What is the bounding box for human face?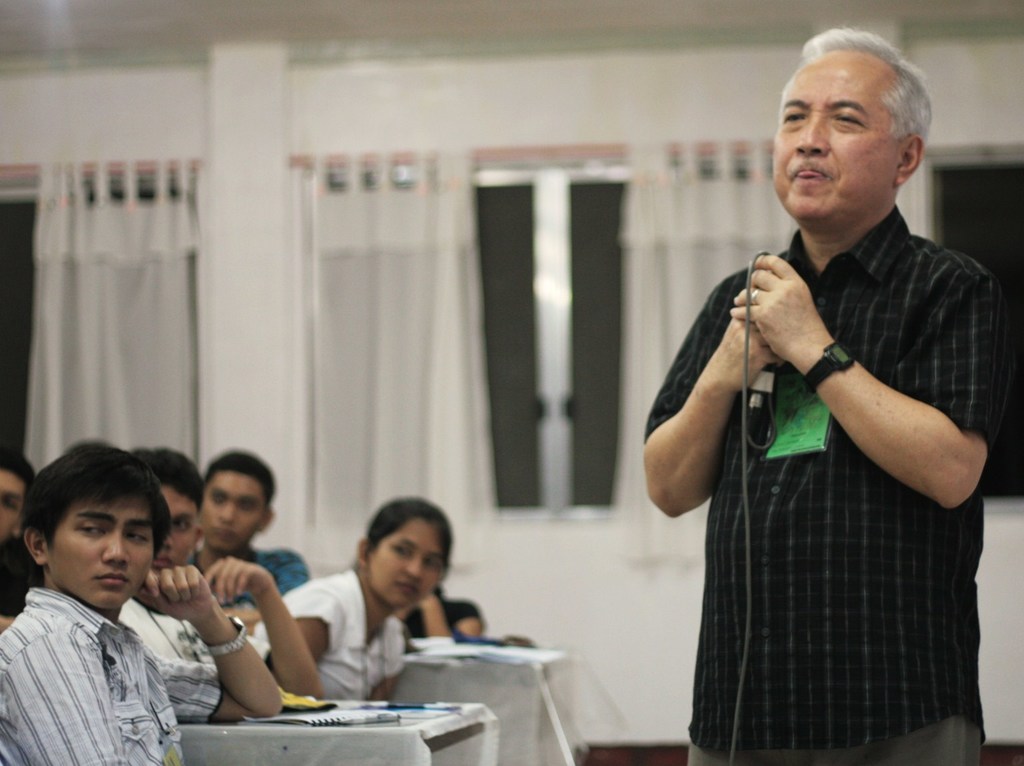
198 474 261 552.
